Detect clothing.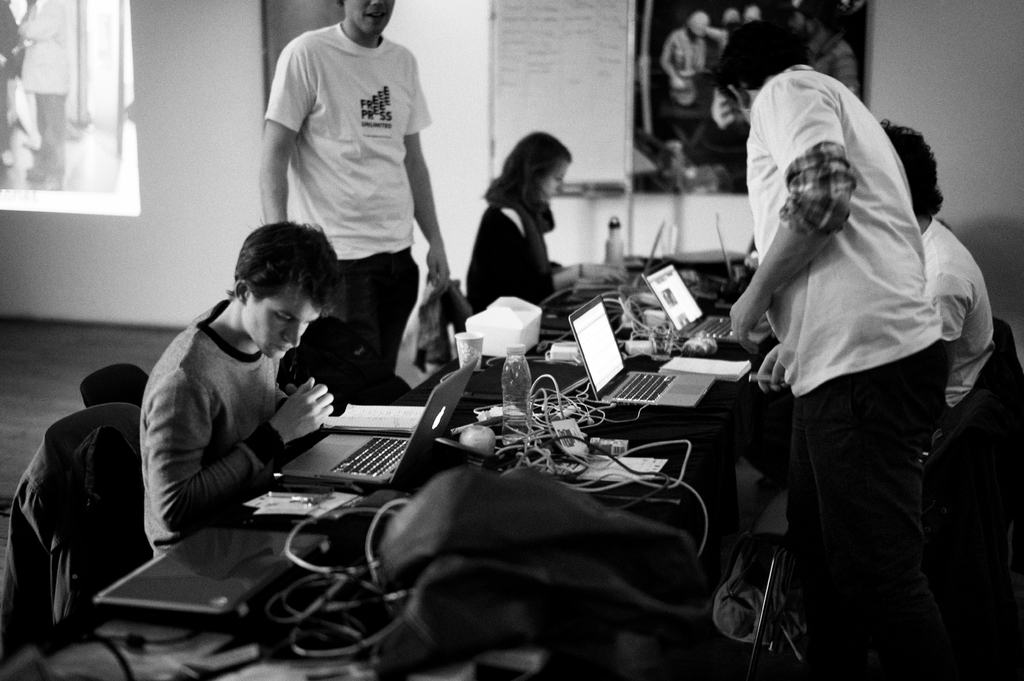
Detected at 661,28,703,109.
